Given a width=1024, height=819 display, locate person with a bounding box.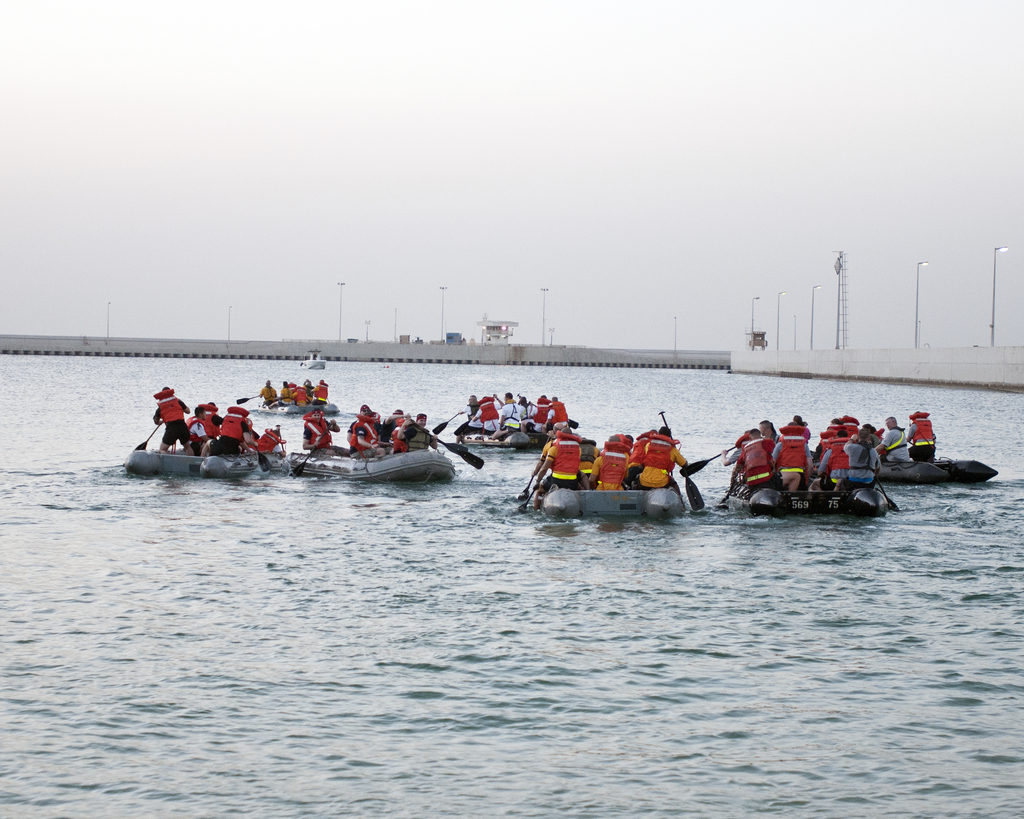
Located: bbox(390, 414, 423, 465).
